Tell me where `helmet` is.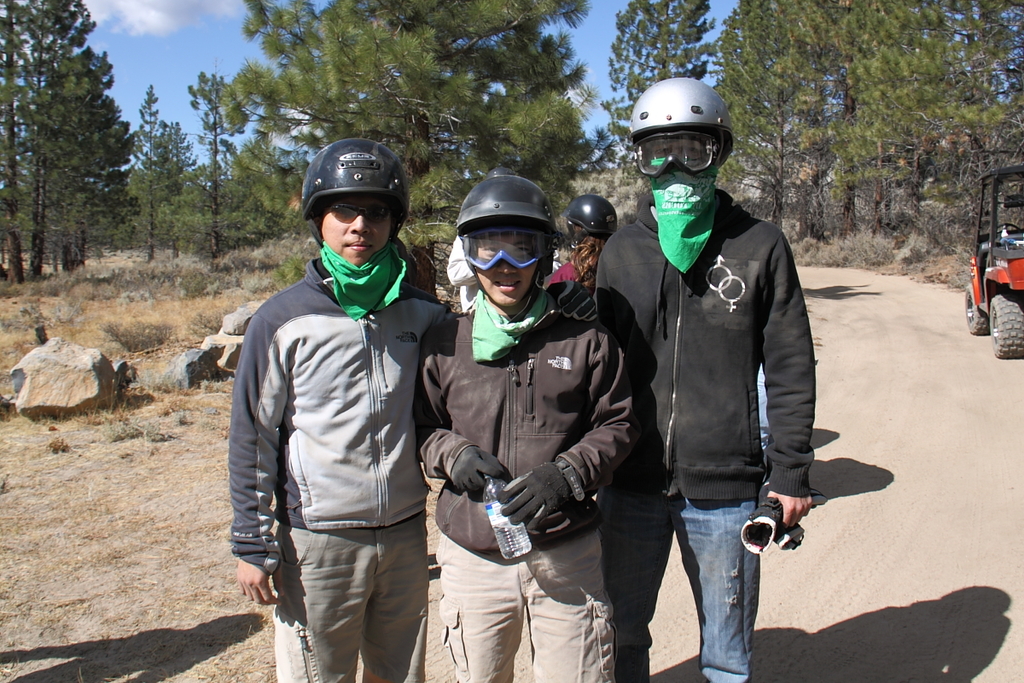
`helmet` is at bbox=(630, 79, 737, 207).
